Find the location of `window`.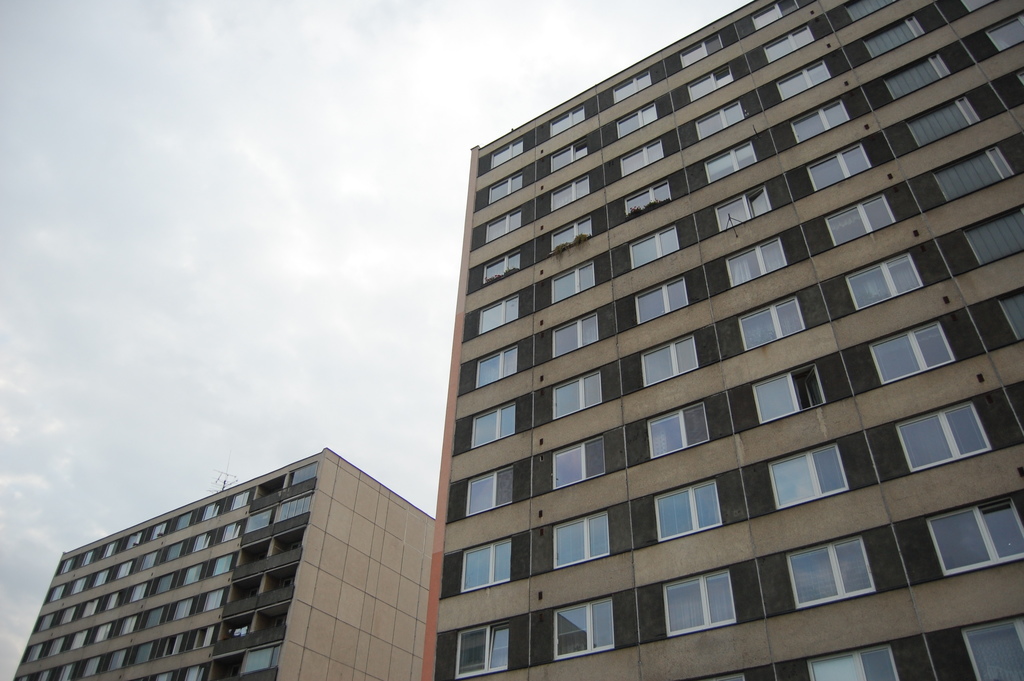
Location: {"x1": 960, "y1": 203, "x2": 1023, "y2": 270}.
